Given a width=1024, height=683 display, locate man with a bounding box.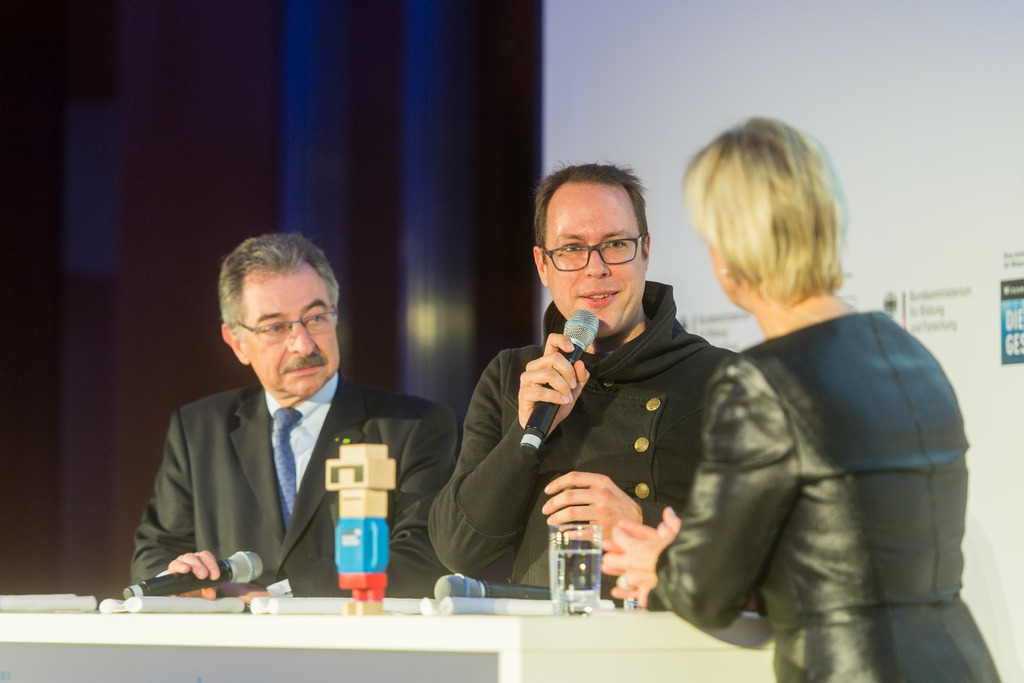
Located: select_region(428, 158, 740, 604).
